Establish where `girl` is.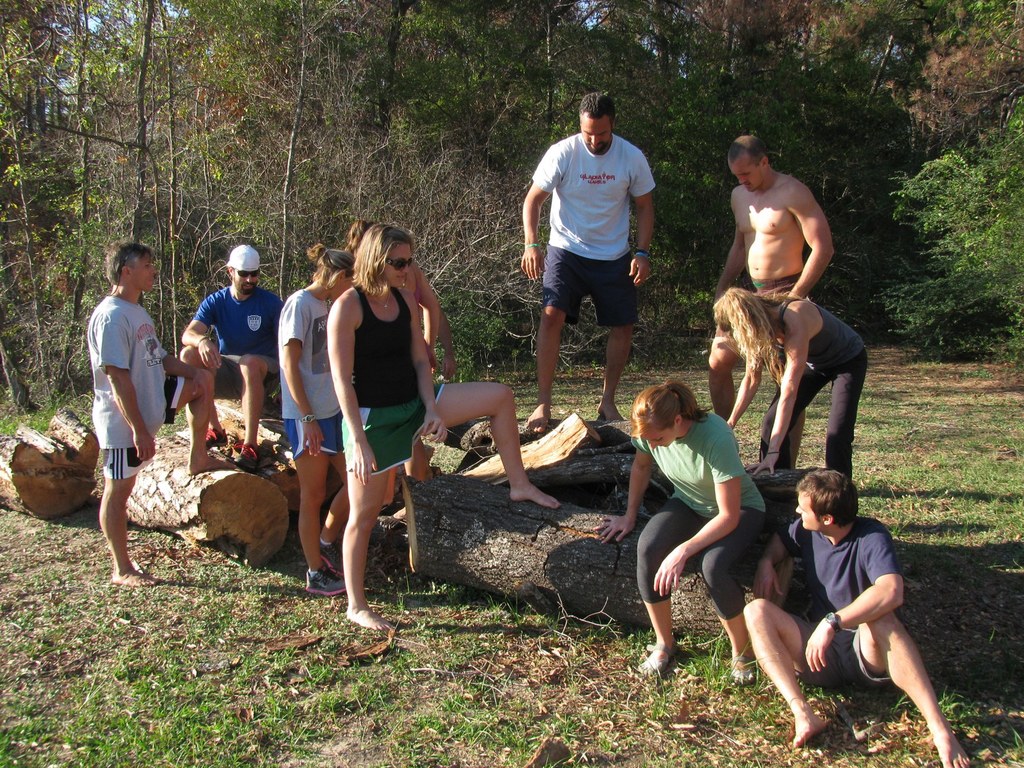
Established at crop(711, 285, 871, 508).
